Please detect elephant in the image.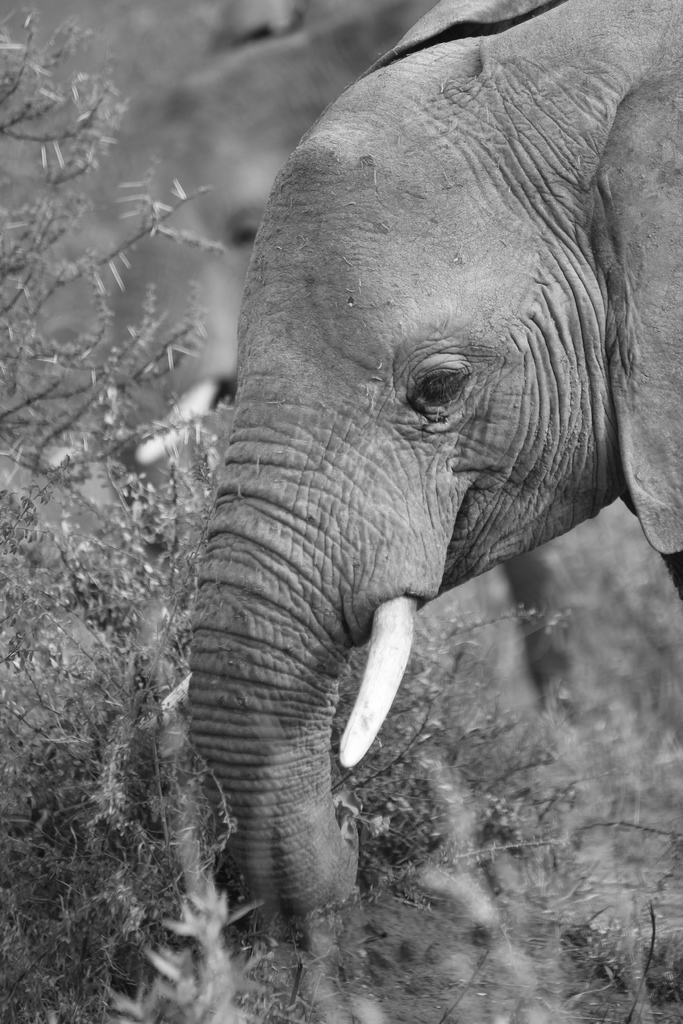
(152,2,648,978).
